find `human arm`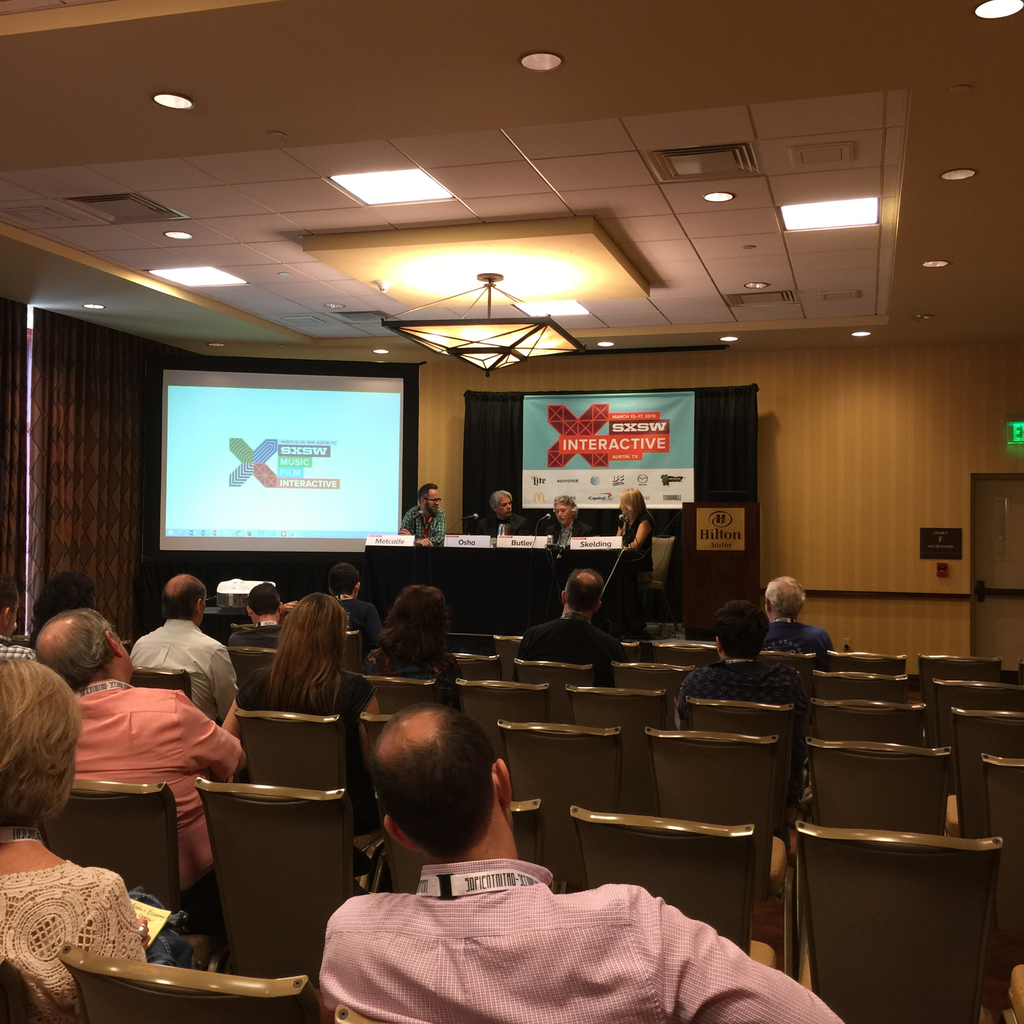
x1=665 y1=908 x2=838 y2=1023
